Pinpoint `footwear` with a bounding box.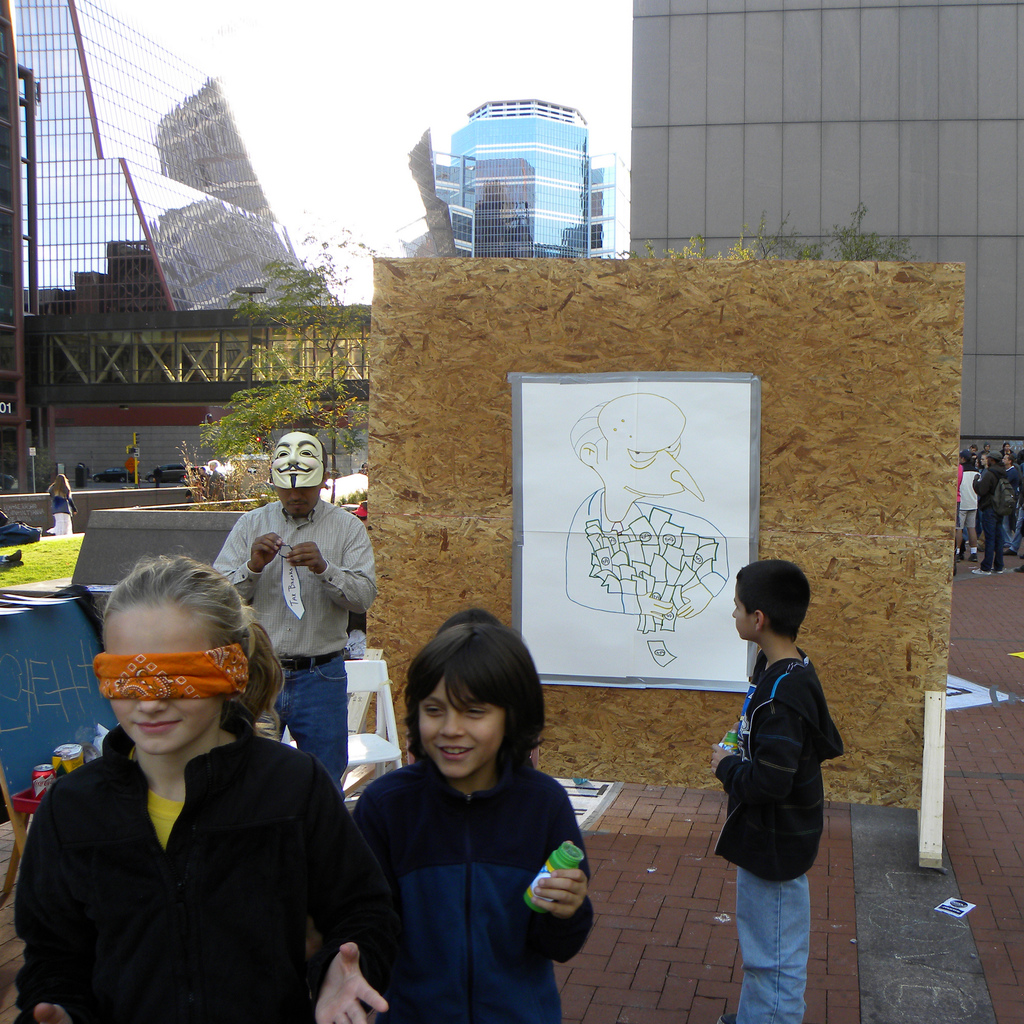
crop(953, 553, 961, 562).
